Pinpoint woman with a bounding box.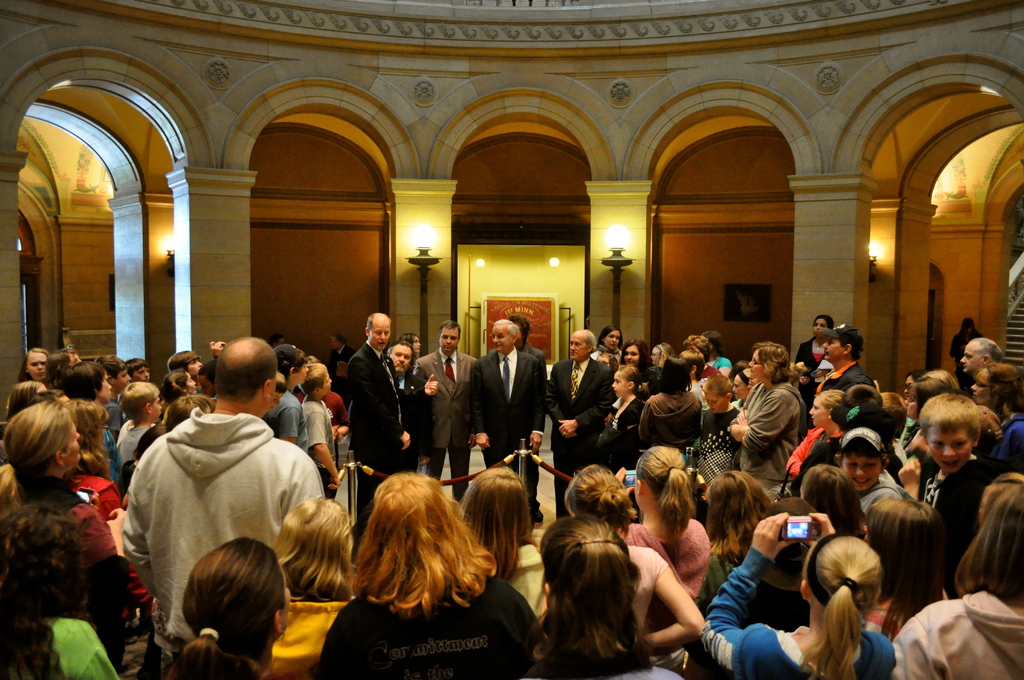
rect(635, 353, 703, 448).
